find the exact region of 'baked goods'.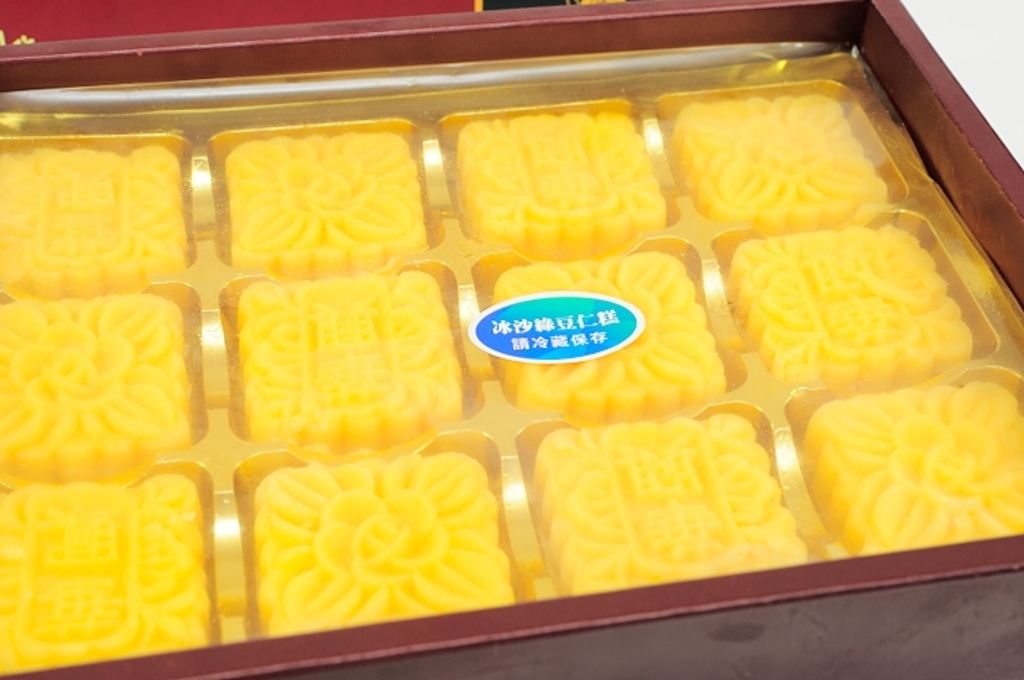
Exact region: bbox(670, 88, 881, 216).
